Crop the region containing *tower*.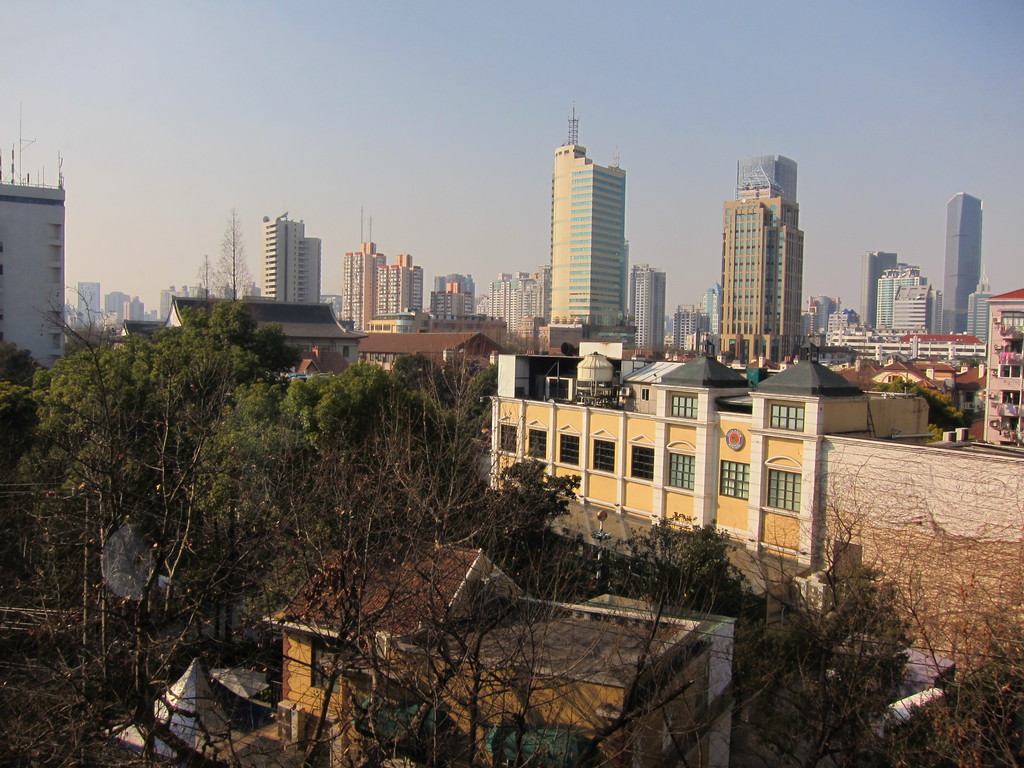
Crop region: 552:108:625:337.
